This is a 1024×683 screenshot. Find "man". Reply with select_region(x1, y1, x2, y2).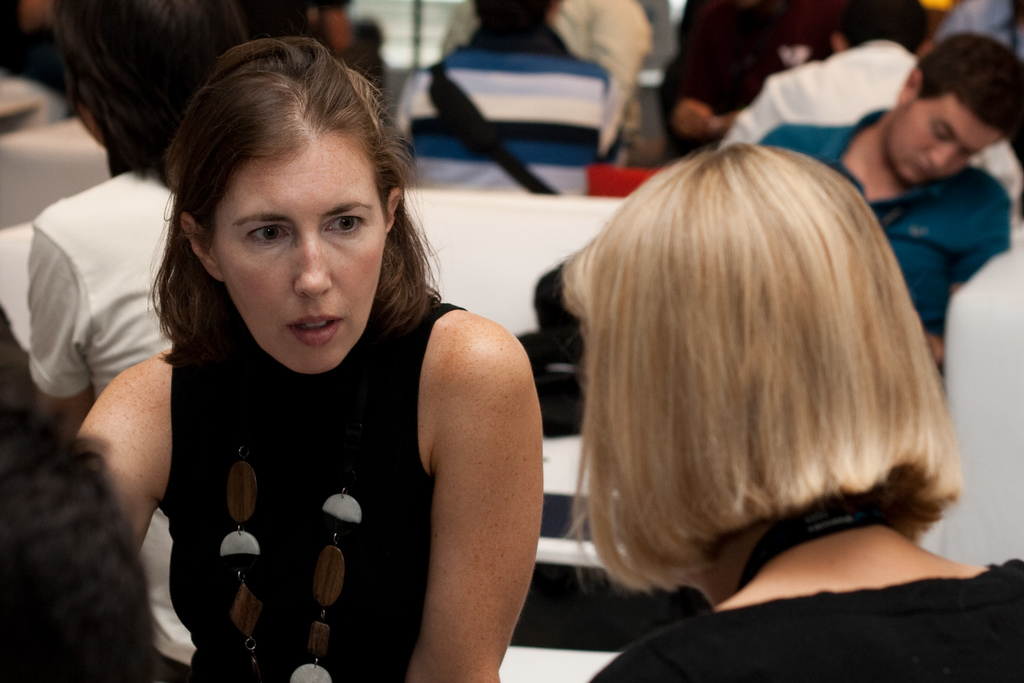
select_region(401, 1, 628, 197).
